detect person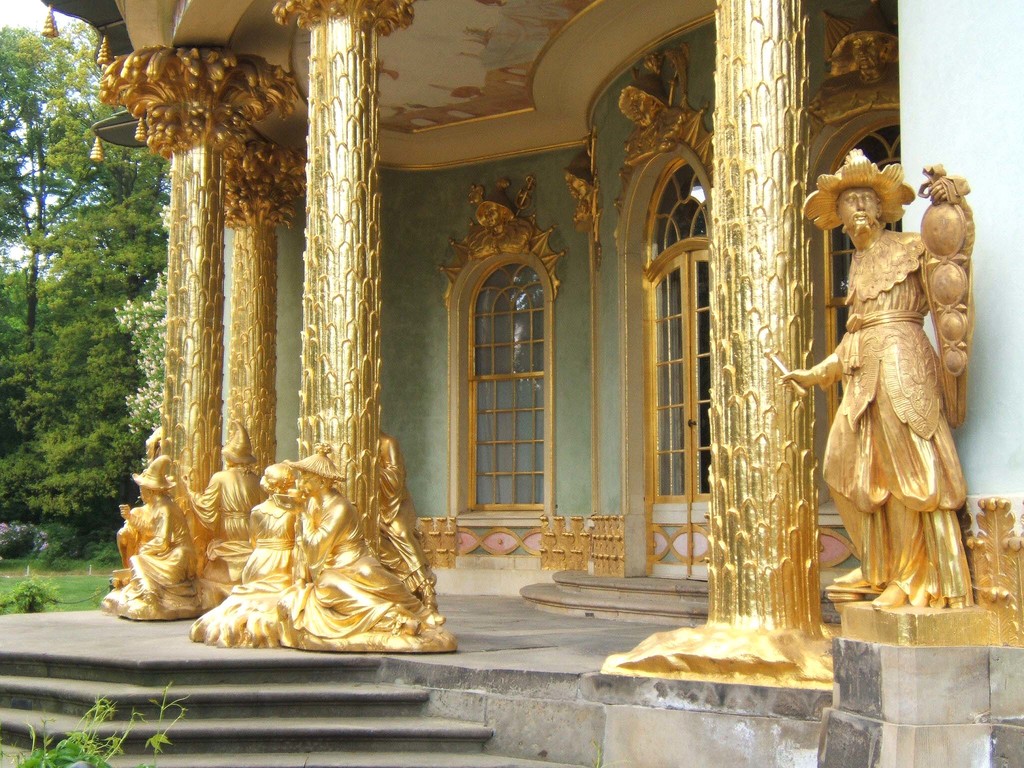
left=779, top=161, right=980, bottom=666
